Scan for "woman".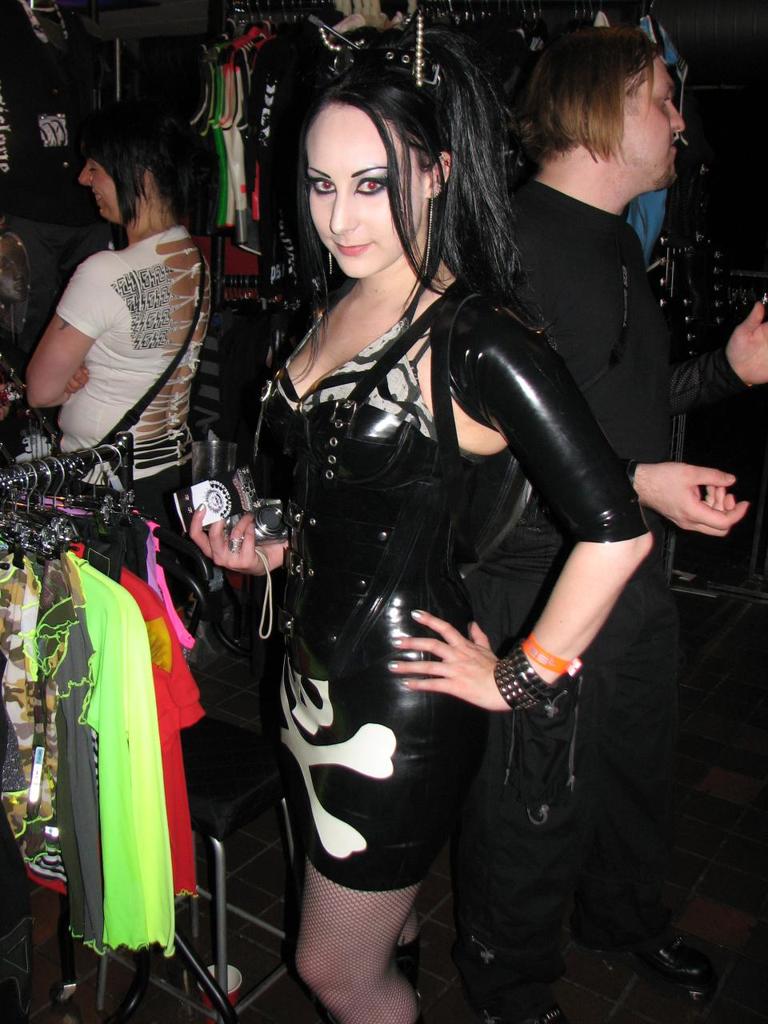
Scan result: bbox(12, 86, 213, 487).
